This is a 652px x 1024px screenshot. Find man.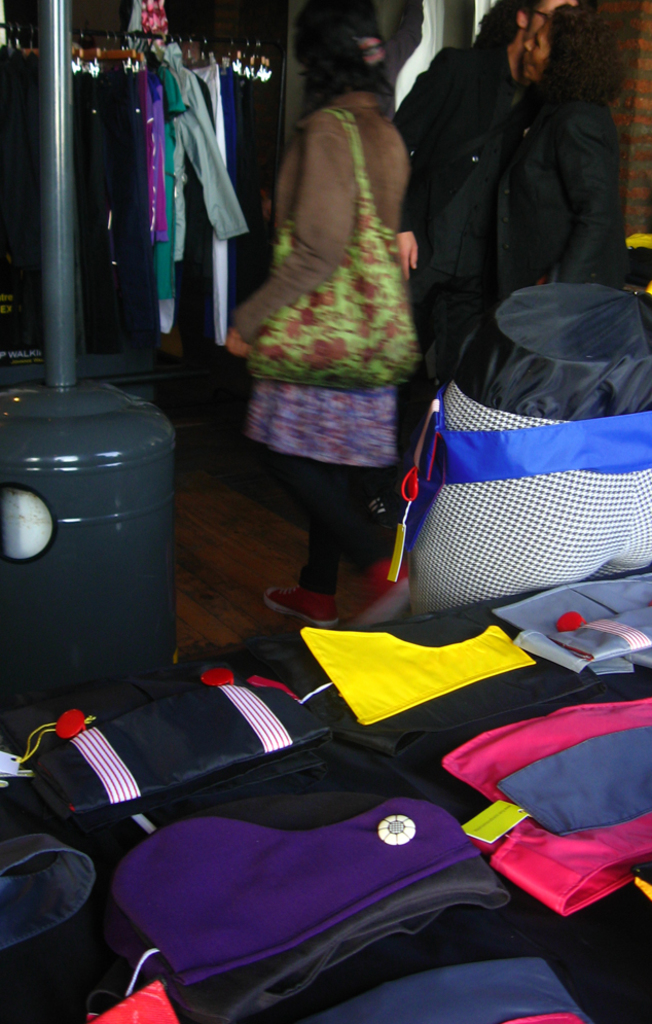
Bounding box: select_region(376, 12, 635, 578).
